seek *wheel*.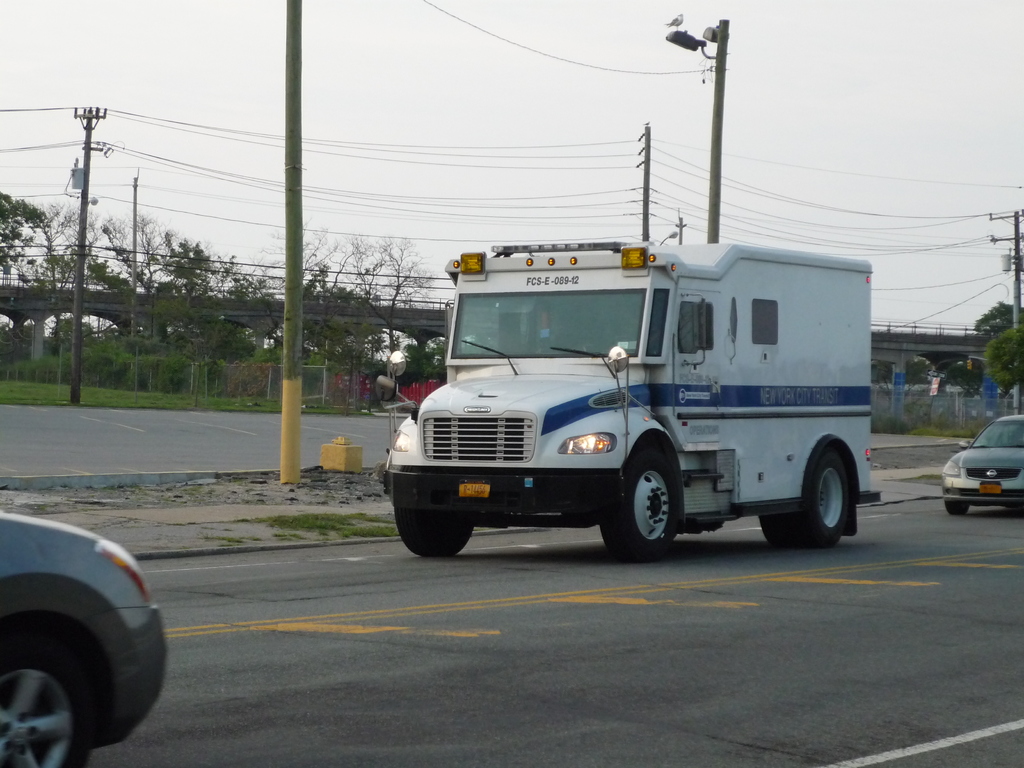
detection(756, 440, 858, 548).
